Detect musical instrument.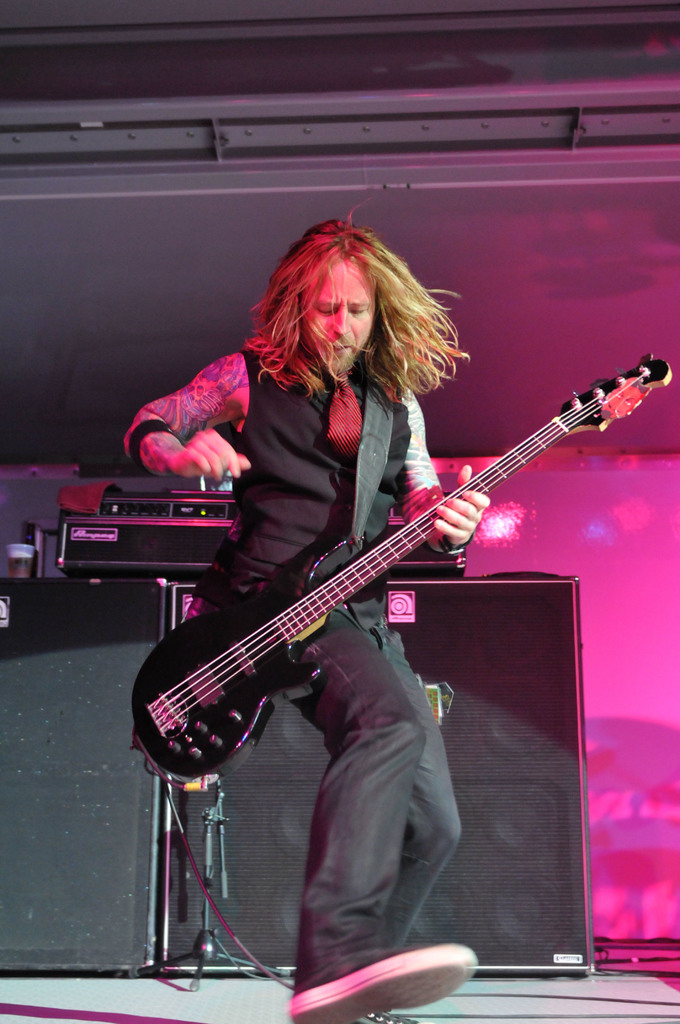
Detected at 175,369,646,764.
